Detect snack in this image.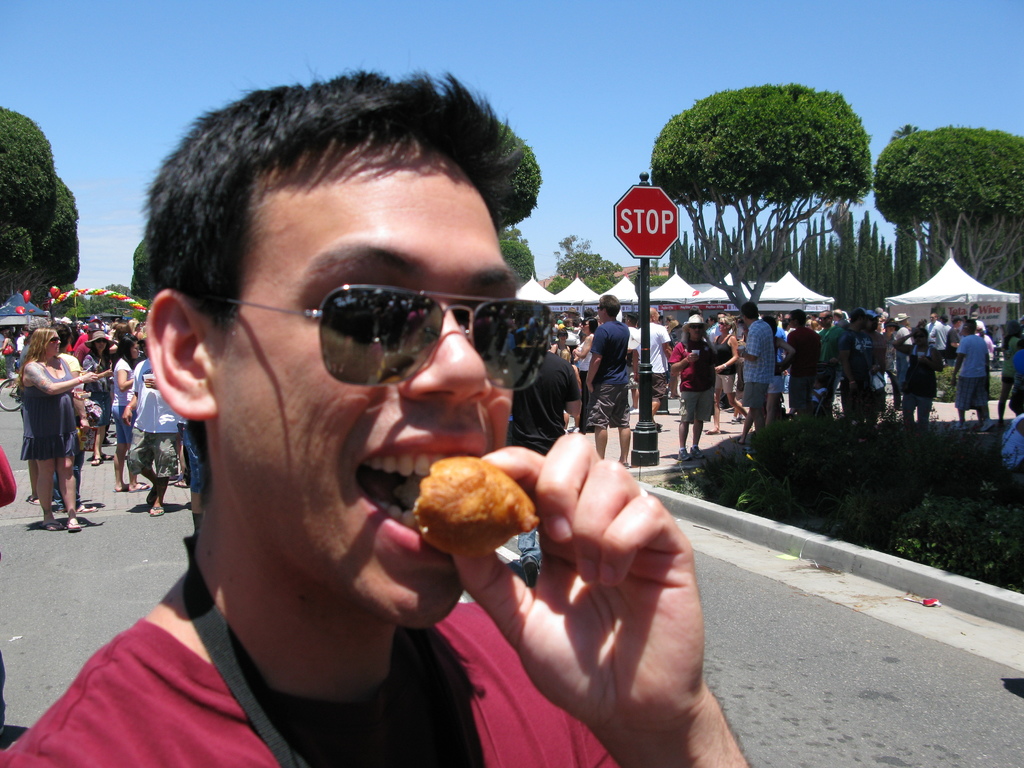
Detection: Rect(413, 452, 541, 558).
